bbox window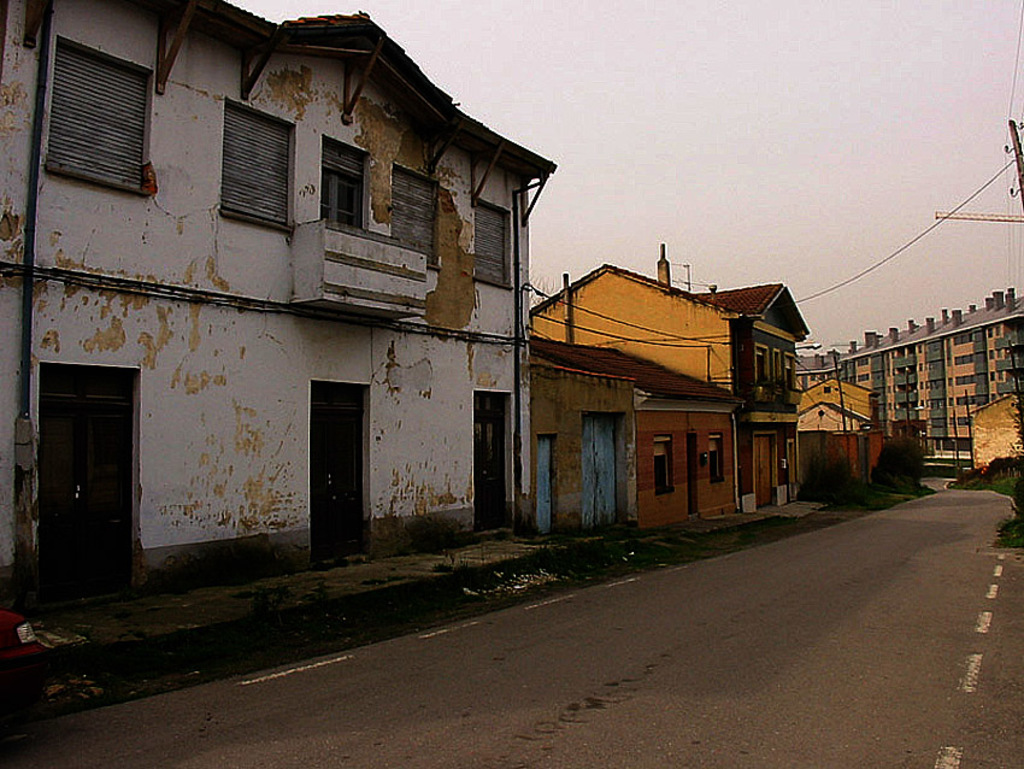
[x1=946, y1=339, x2=951, y2=347]
